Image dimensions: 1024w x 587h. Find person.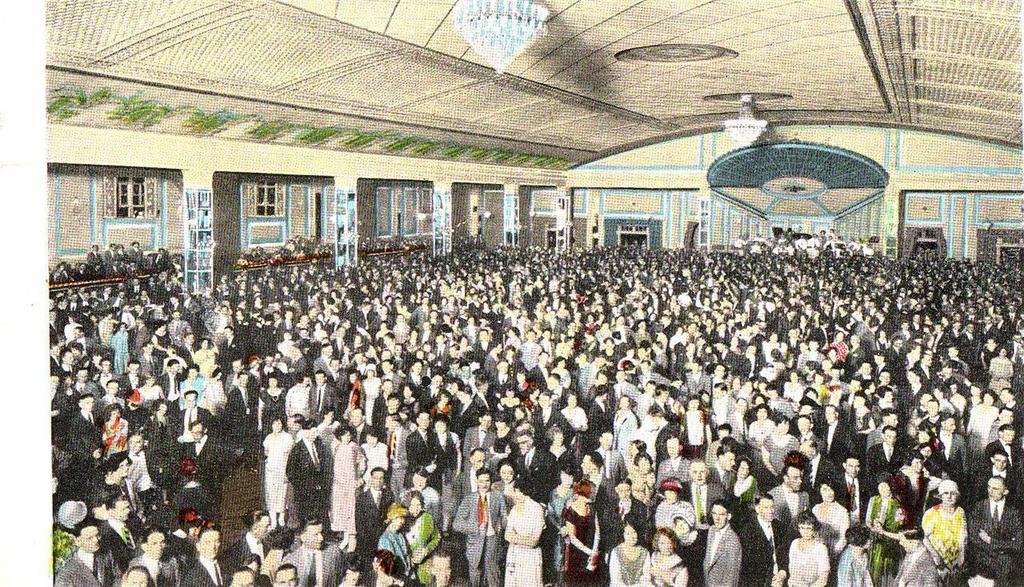
l=794, t=518, r=818, b=586.
